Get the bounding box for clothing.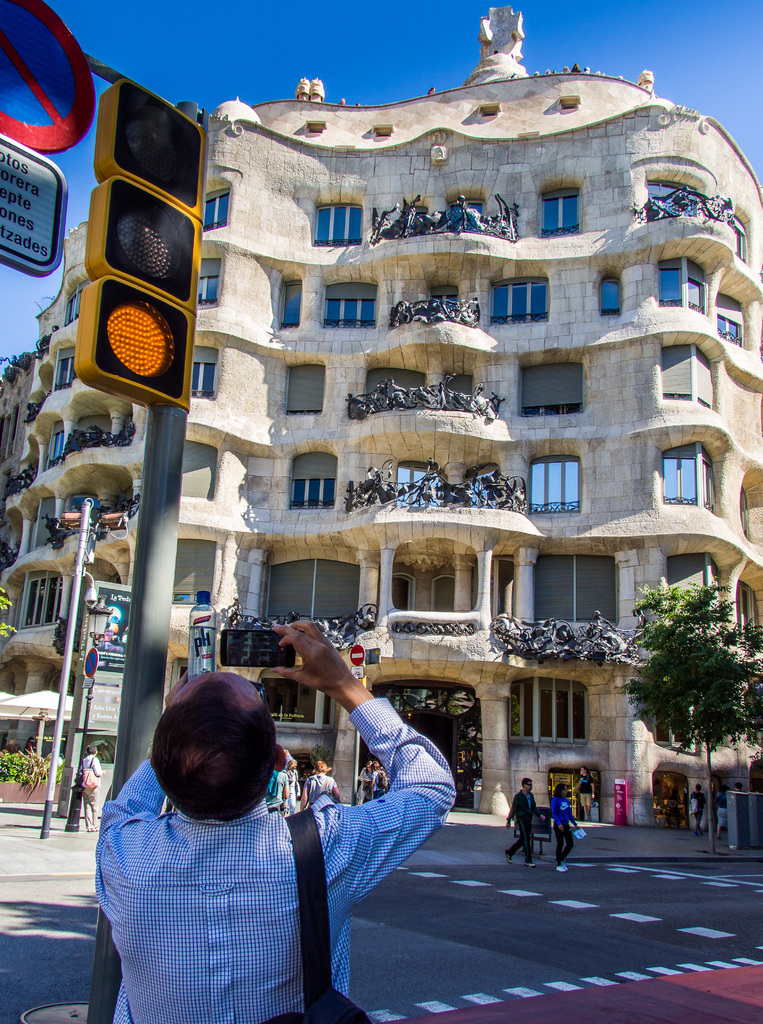
rect(88, 700, 476, 1023).
